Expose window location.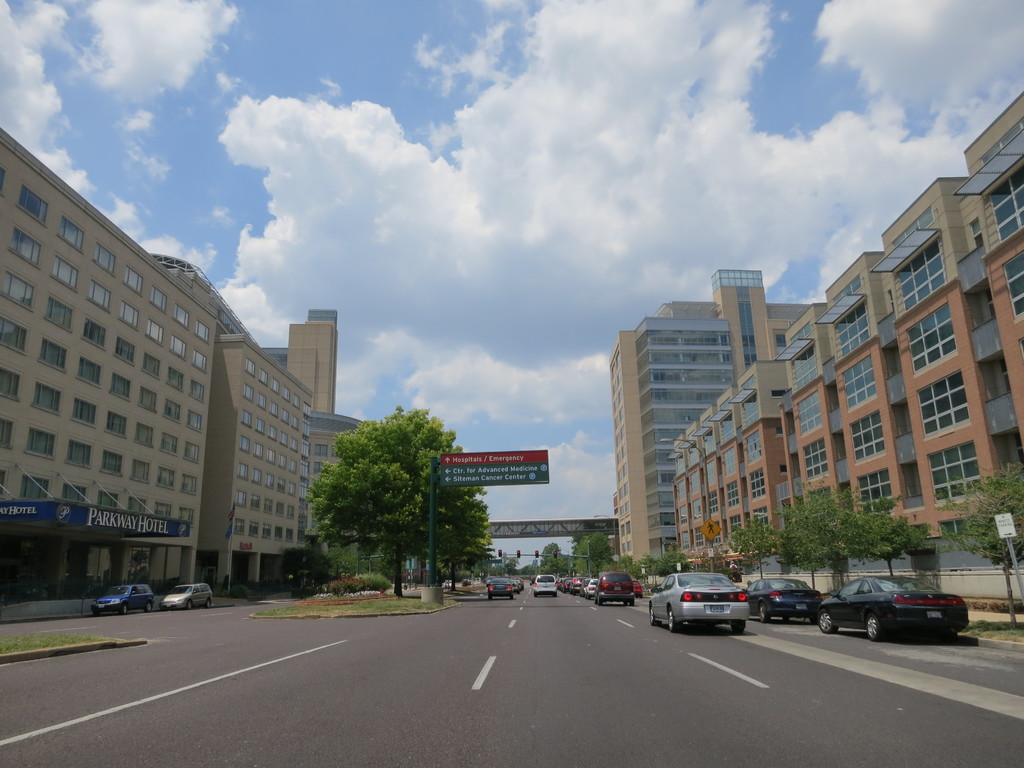
Exposed at (34,339,70,373).
